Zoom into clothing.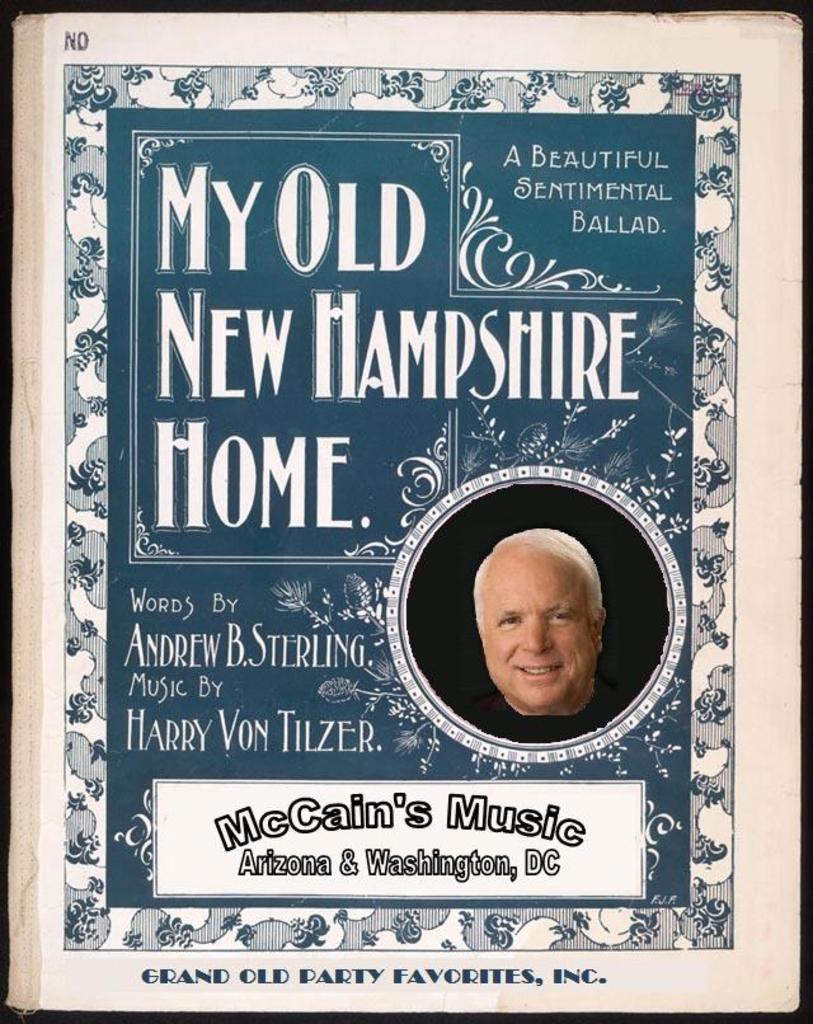
Zoom target: crop(455, 691, 643, 744).
